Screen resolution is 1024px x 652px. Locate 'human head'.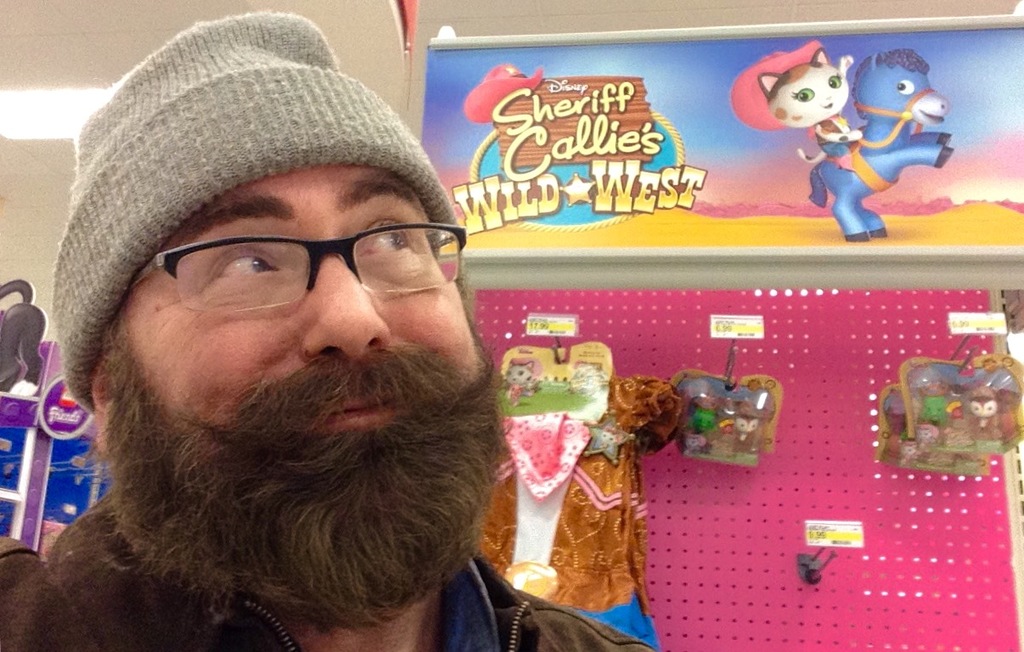
{"x1": 64, "y1": 0, "x2": 510, "y2": 638}.
